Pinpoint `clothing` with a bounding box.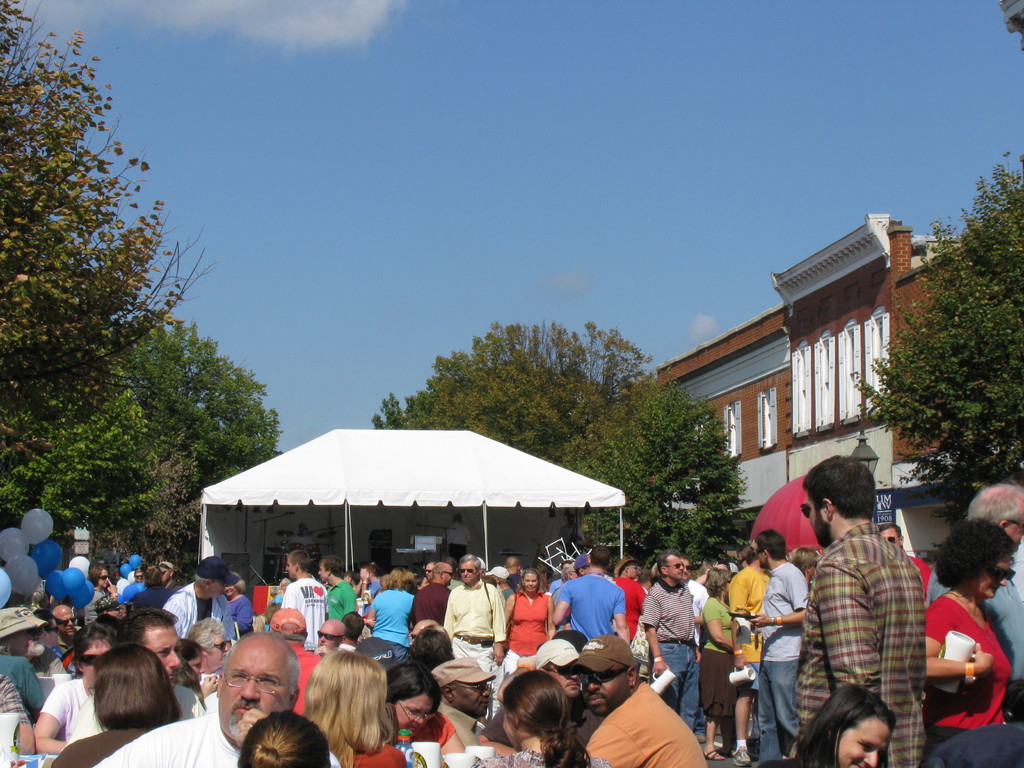
[left=637, top=573, right=700, bottom=737].
